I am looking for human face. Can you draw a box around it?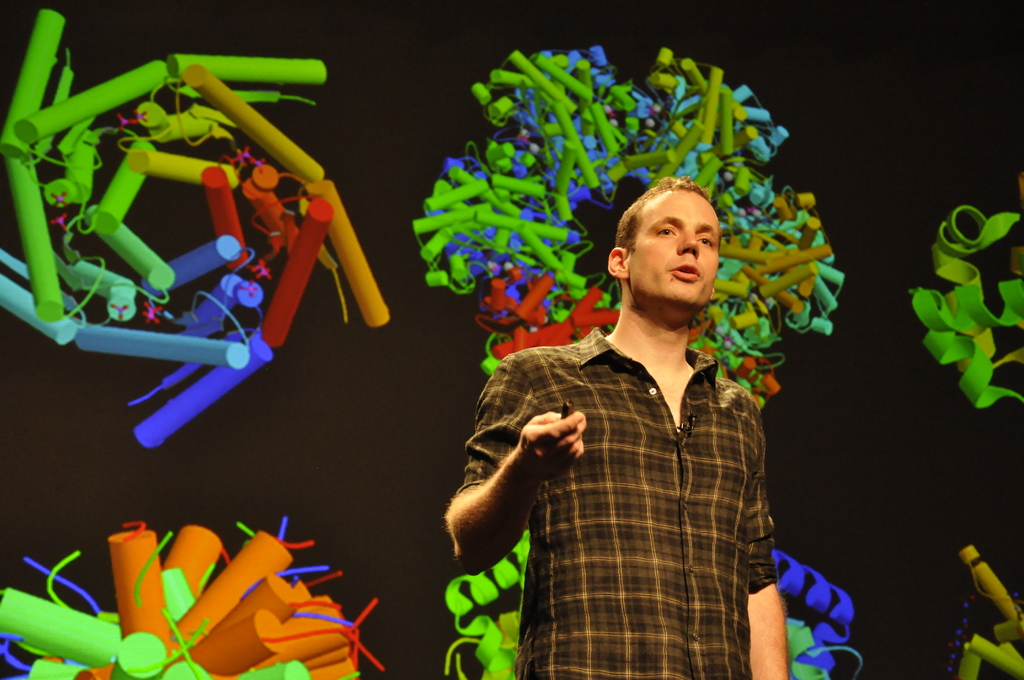
Sure, the bounding box is crop(627, 182, 721, 307).
